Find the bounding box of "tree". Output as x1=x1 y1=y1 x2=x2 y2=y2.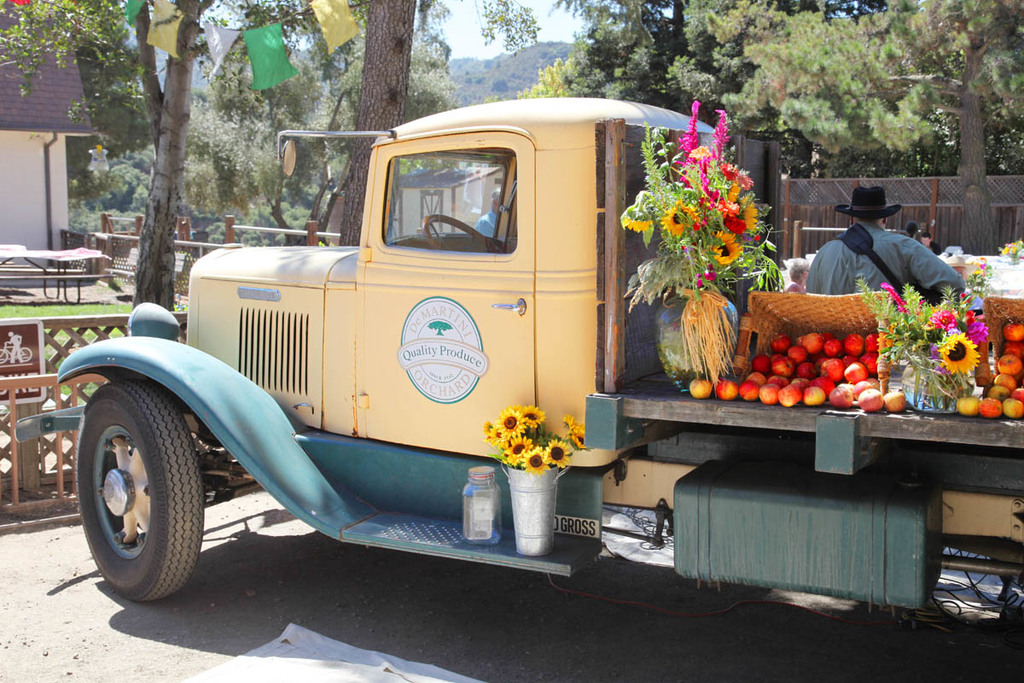
x1=490 y1=75 x2=512 y2=93.
